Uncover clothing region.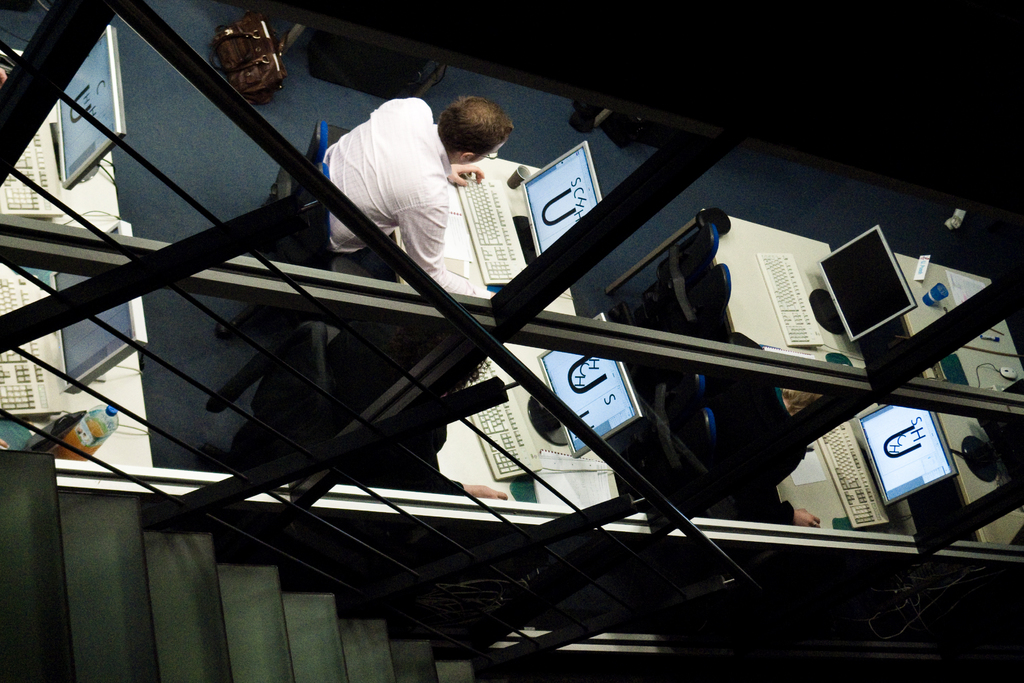
Uncovered: <region>332, 320, 464, 495</region>.
